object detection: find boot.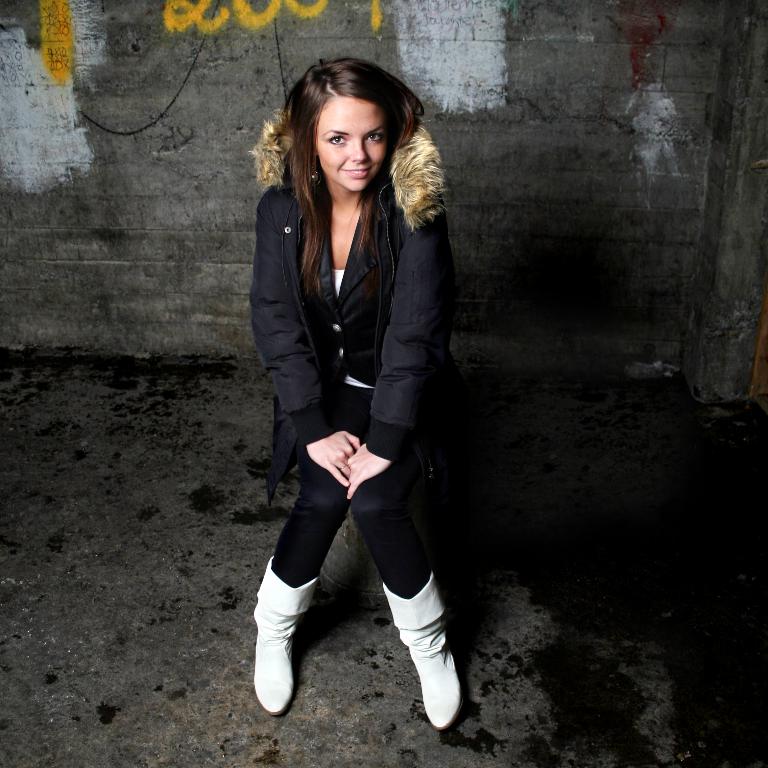
(left=382, top=574, right=471, bottom=727).
